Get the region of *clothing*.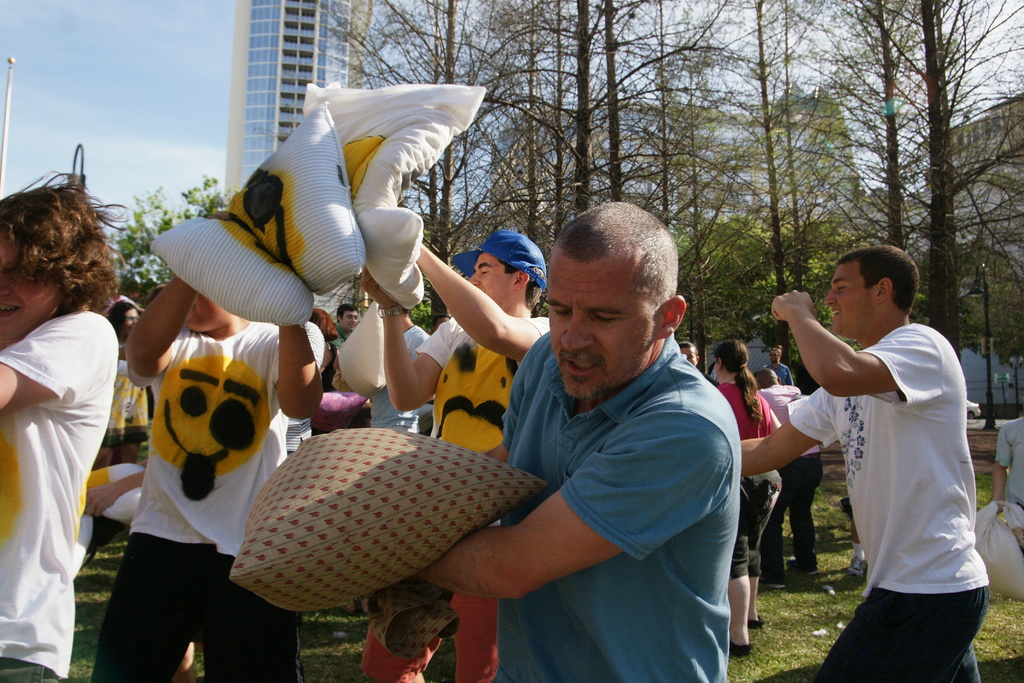
[left=92, top=529, right=304, bottom=682].
